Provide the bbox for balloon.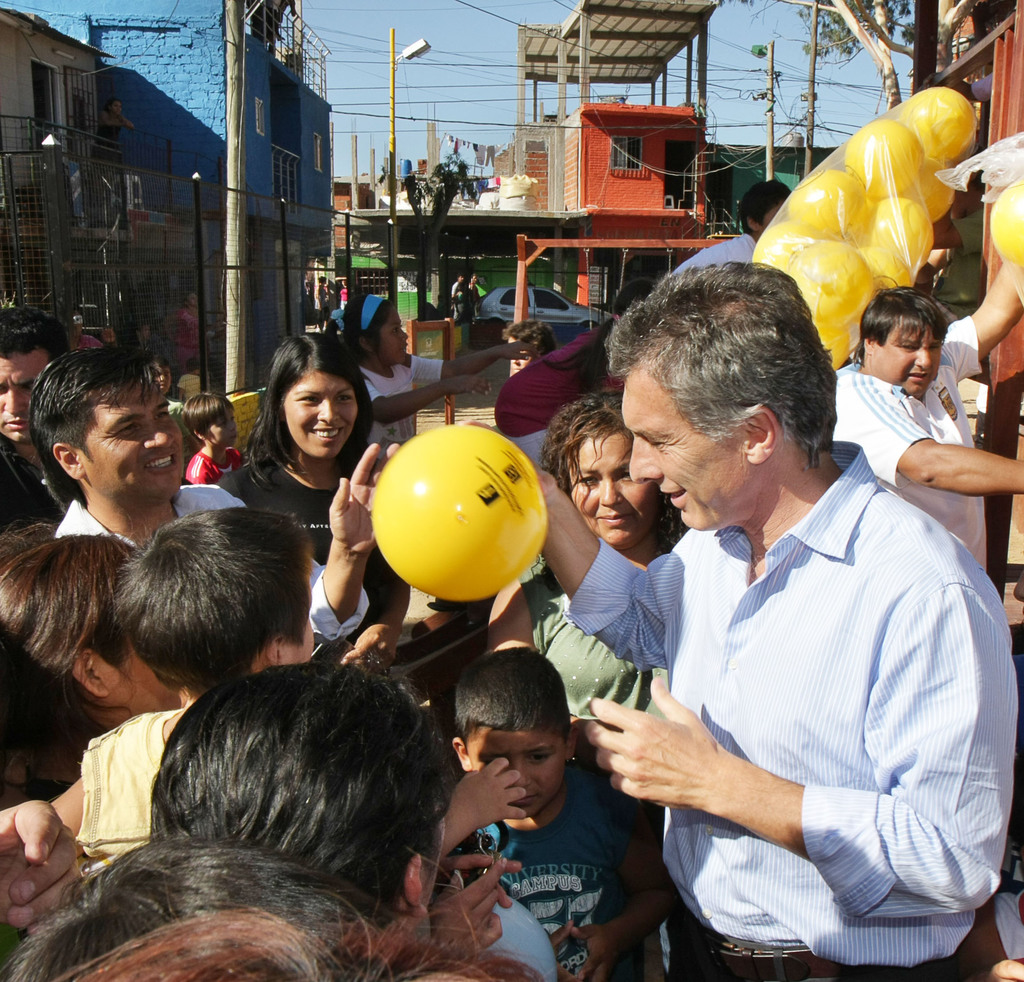
rect(852, 196, 877, 243).
